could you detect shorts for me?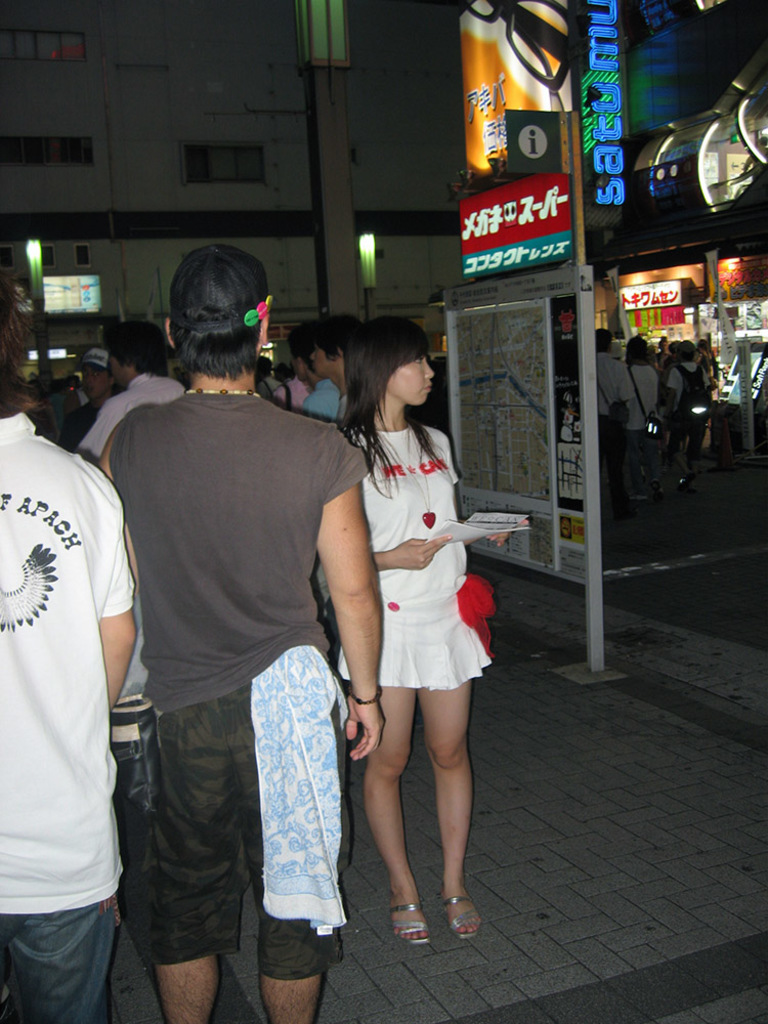
Detection result: bbox=[108, 634, 349, 967].
